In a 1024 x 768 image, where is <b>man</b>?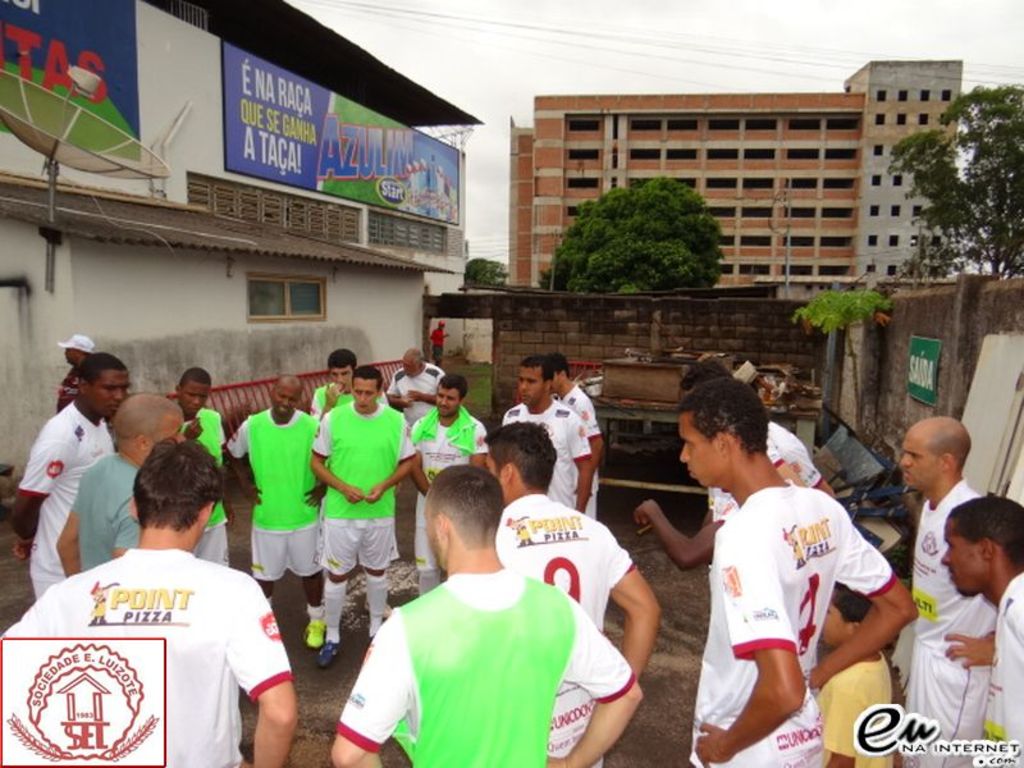
rect(634, 355, 842, 579).
